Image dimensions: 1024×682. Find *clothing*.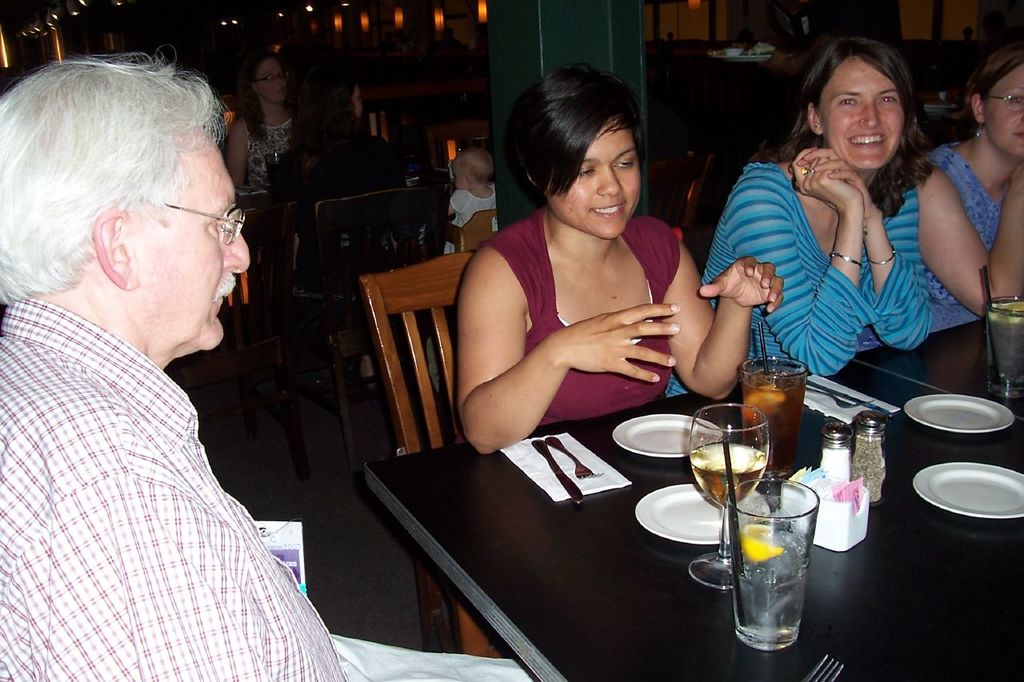
(491, 213, 683, 433).
